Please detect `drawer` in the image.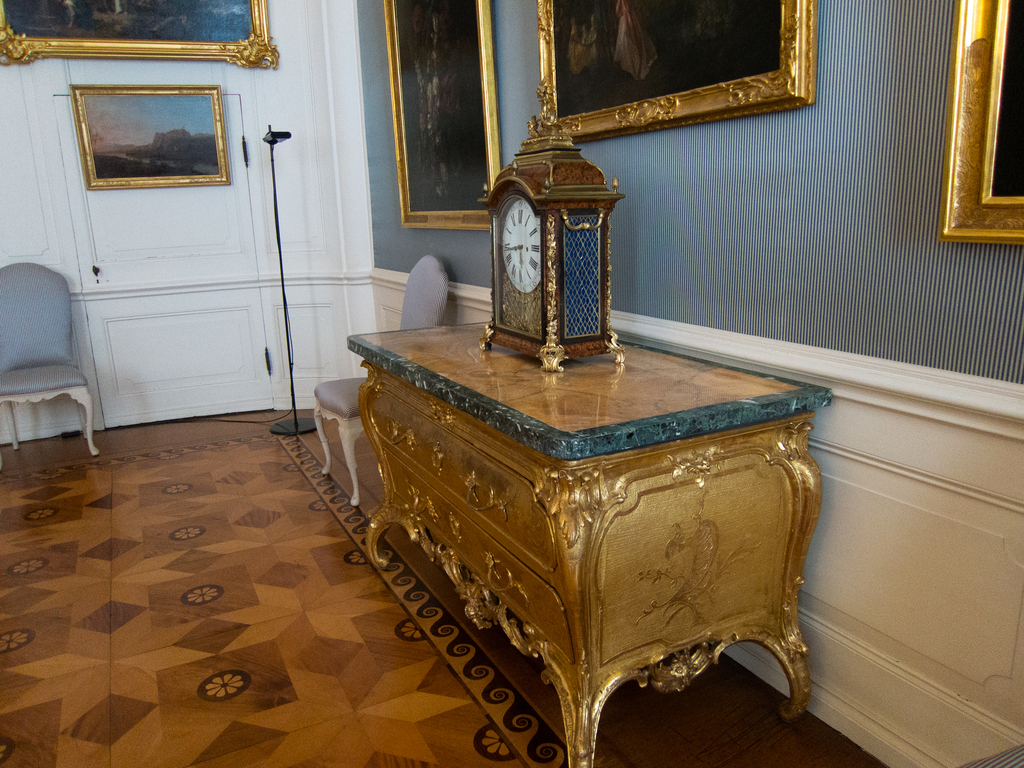
[386, 451, 570, 665].
